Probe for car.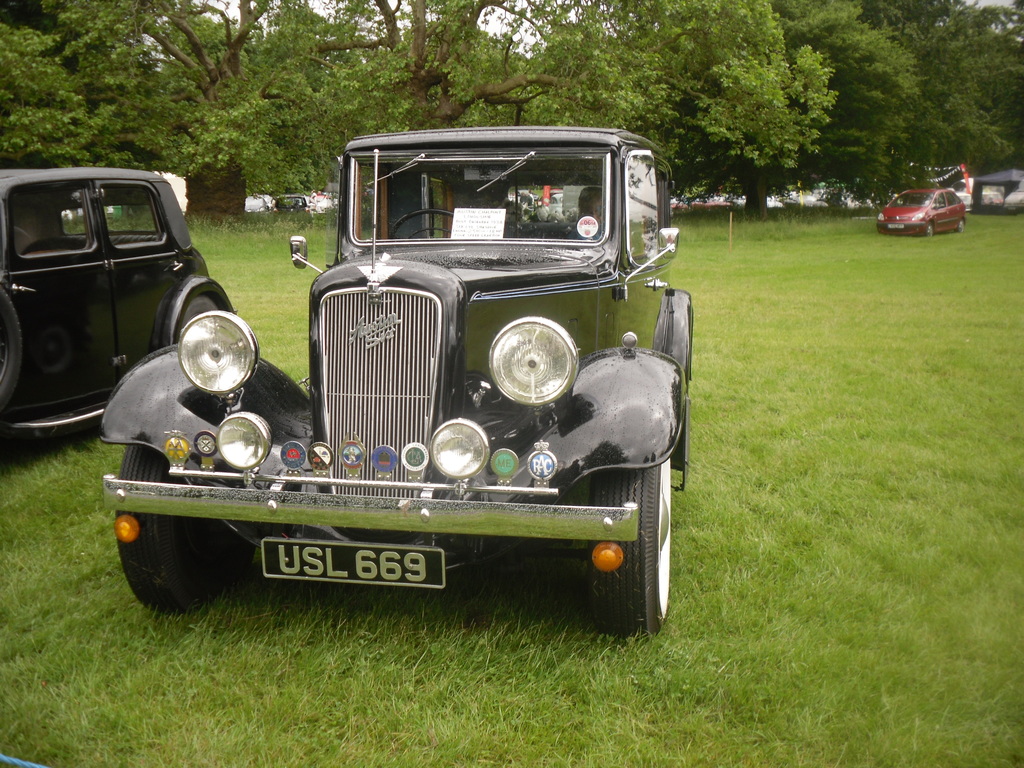
Probe result: l=870, t=182, r=968, b=241.
